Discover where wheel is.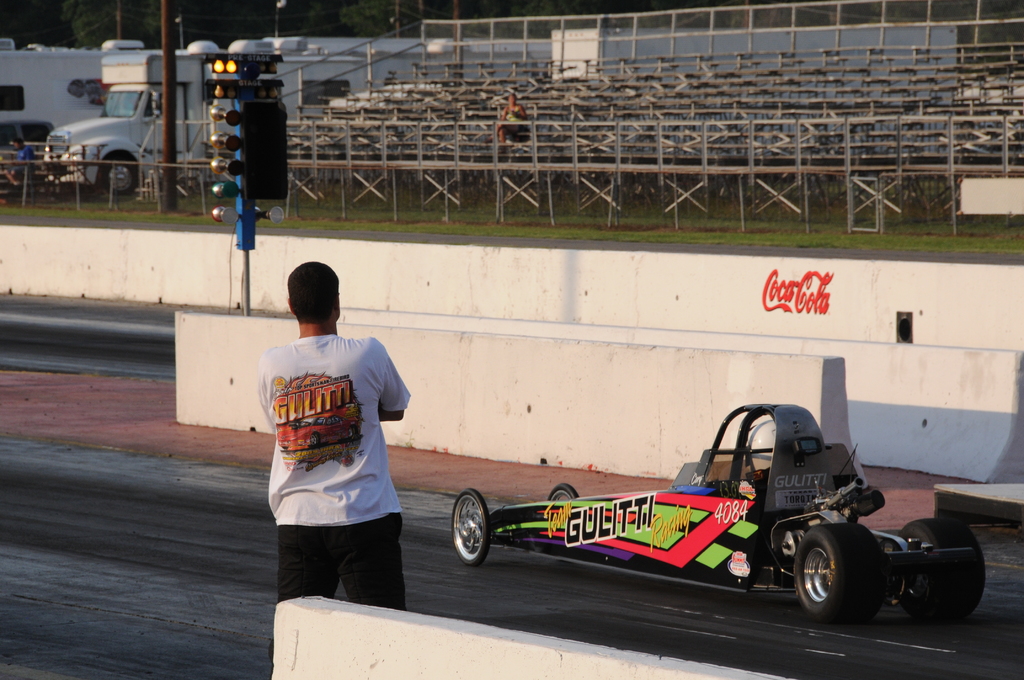
Discovered at {"left": 99, "top": 156, "right": 144, "bottom": 197}.
